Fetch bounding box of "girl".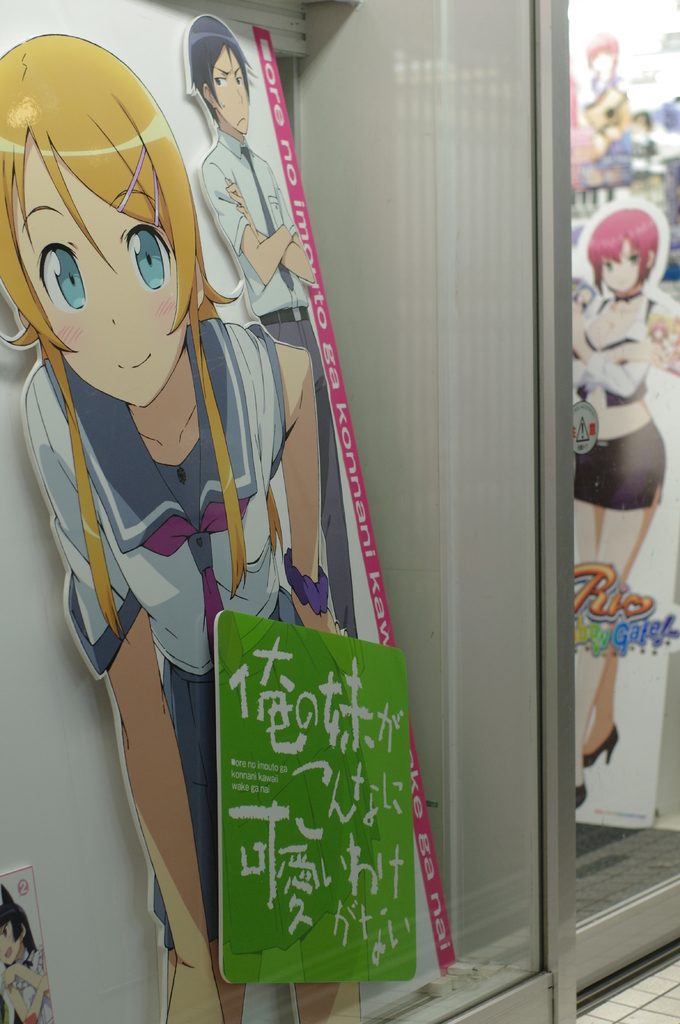
Bbox: (left=569, top=197, right=679, bottom=813).
